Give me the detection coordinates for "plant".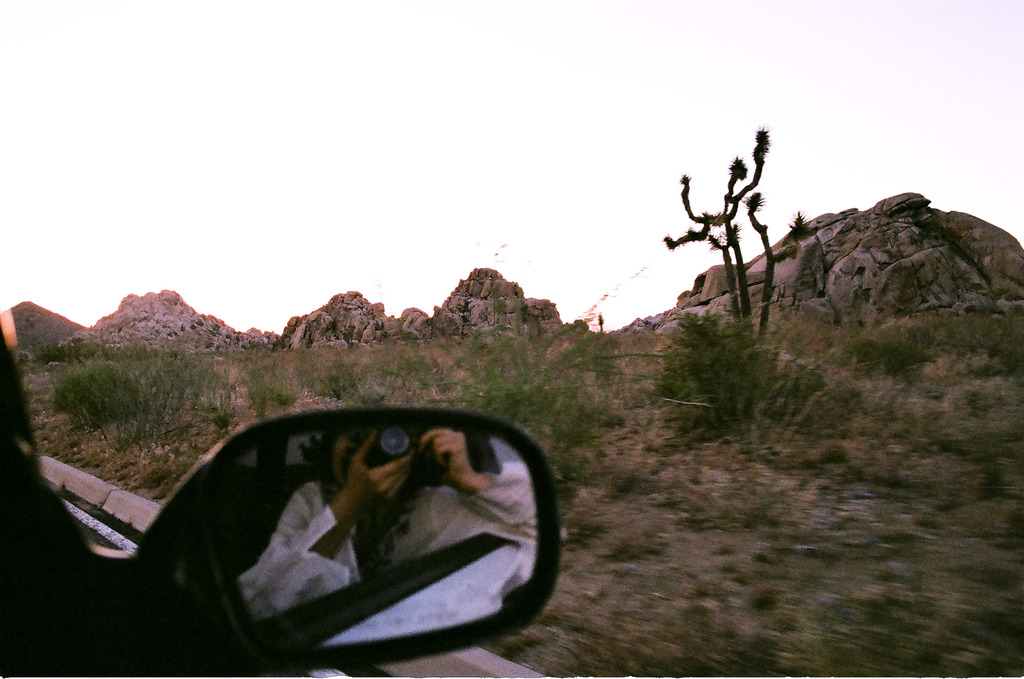
[454, 328, 619, 480].
